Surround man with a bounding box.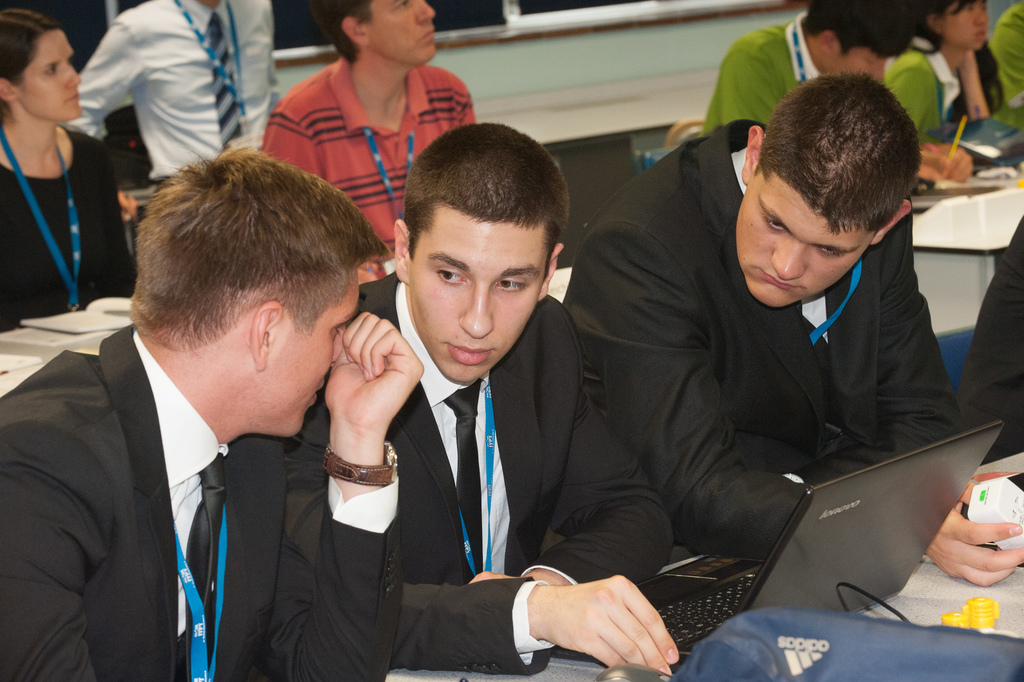
locate(559, 67, 1023, 586).
